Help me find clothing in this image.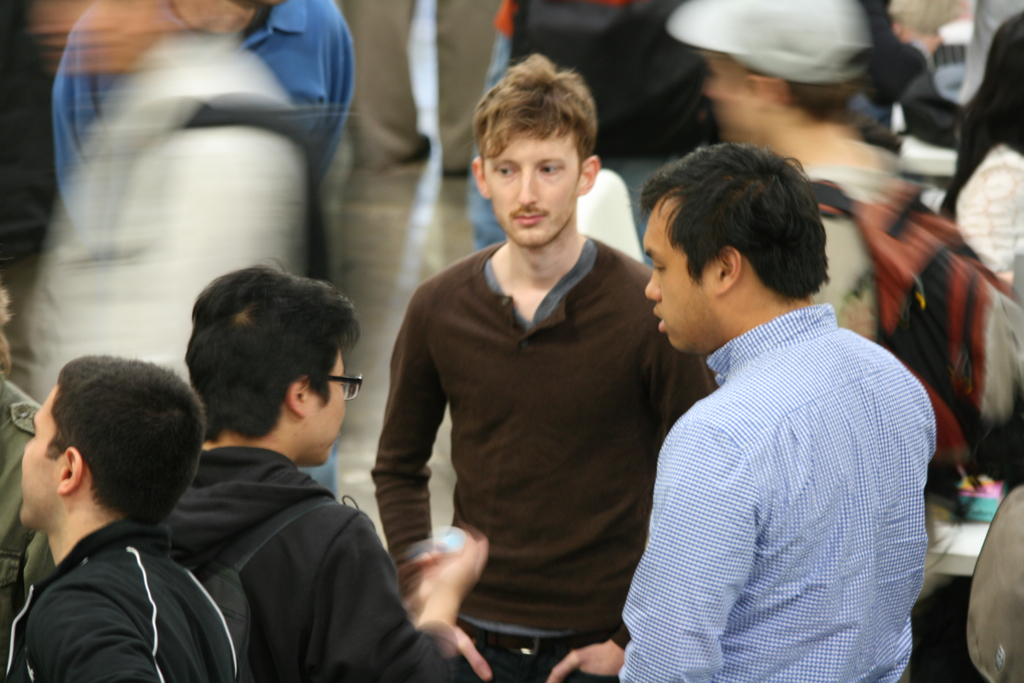
Found it: {"x1": 372, "y1": 232, "x2": 718, "y2": 682}.
